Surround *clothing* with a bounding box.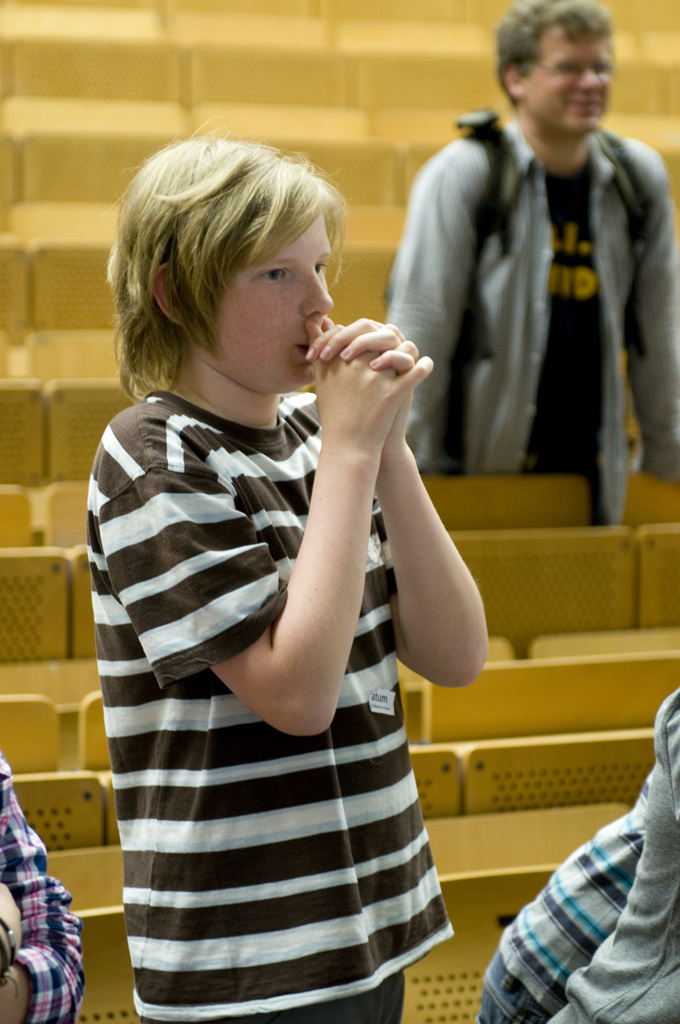
0, 762, 85, 1023.
